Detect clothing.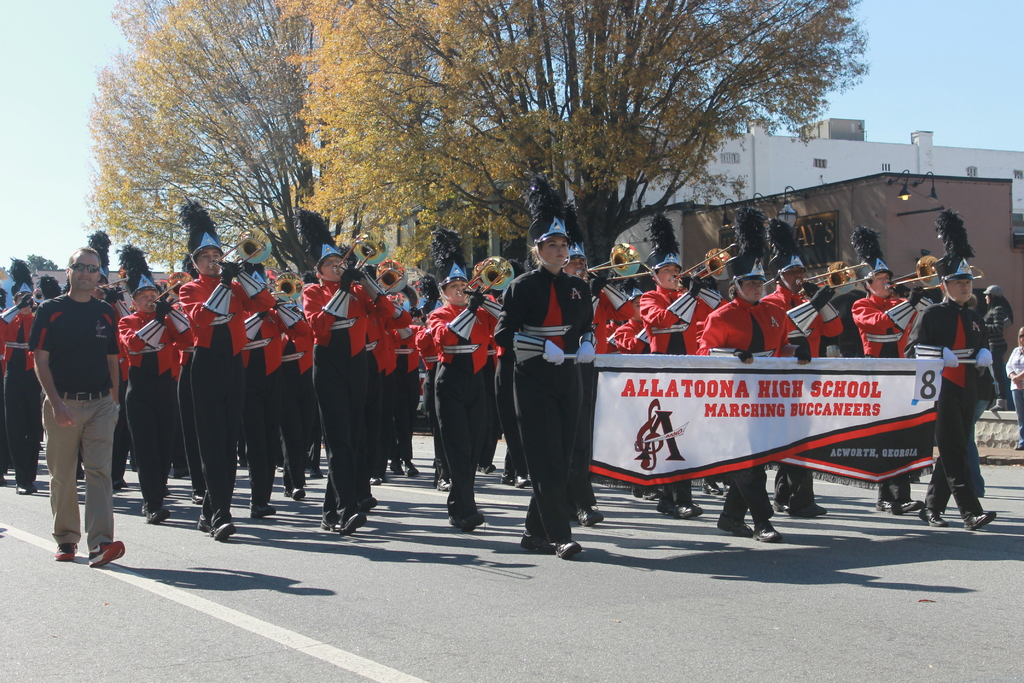
Detected at <region>244, 311, 286, 507</region>.
